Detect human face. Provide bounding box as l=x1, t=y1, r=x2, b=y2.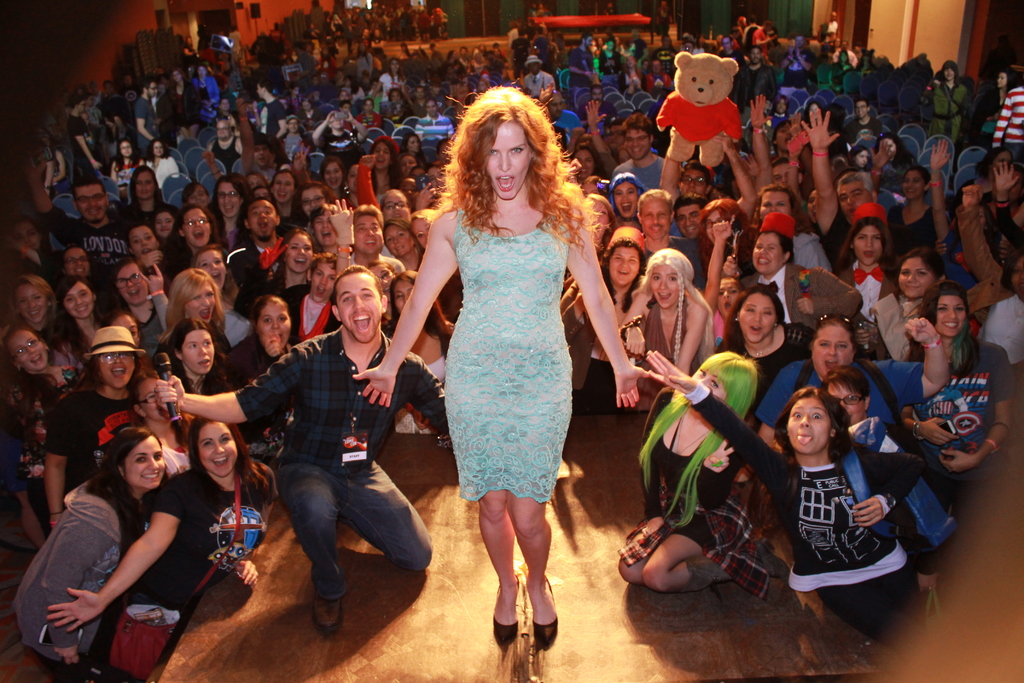
l=274, t=174, r=292, b=201.
